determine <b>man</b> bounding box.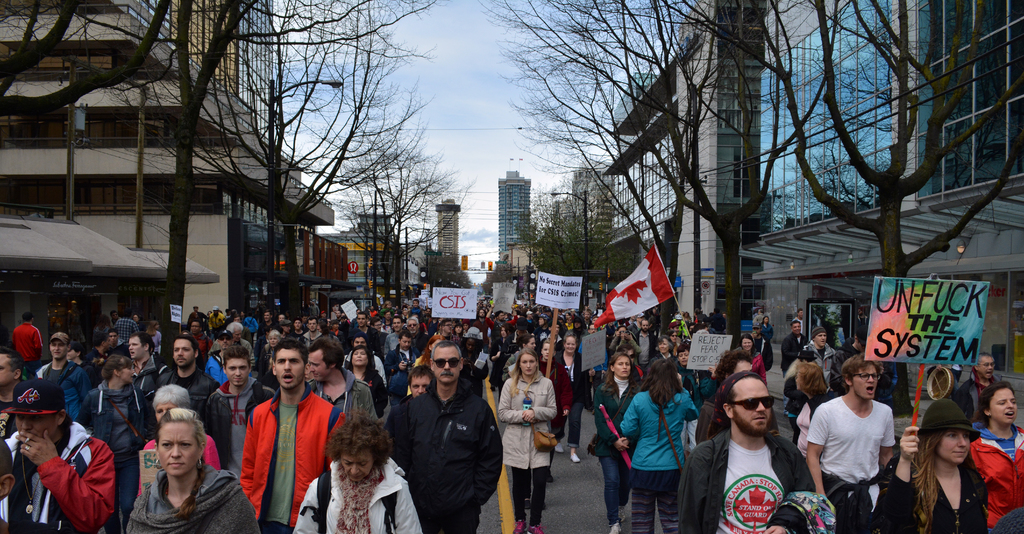
Determined: left=682, top=368, right=817, bottom=533.
